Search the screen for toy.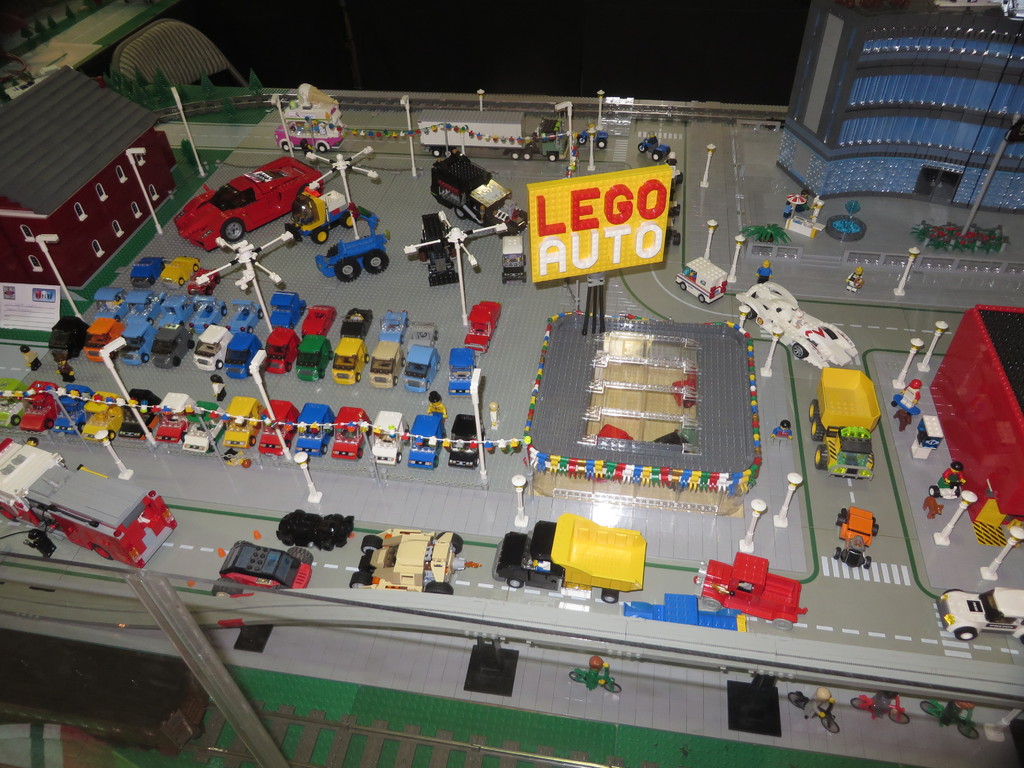
Found at 931, 489, 976, 546.
